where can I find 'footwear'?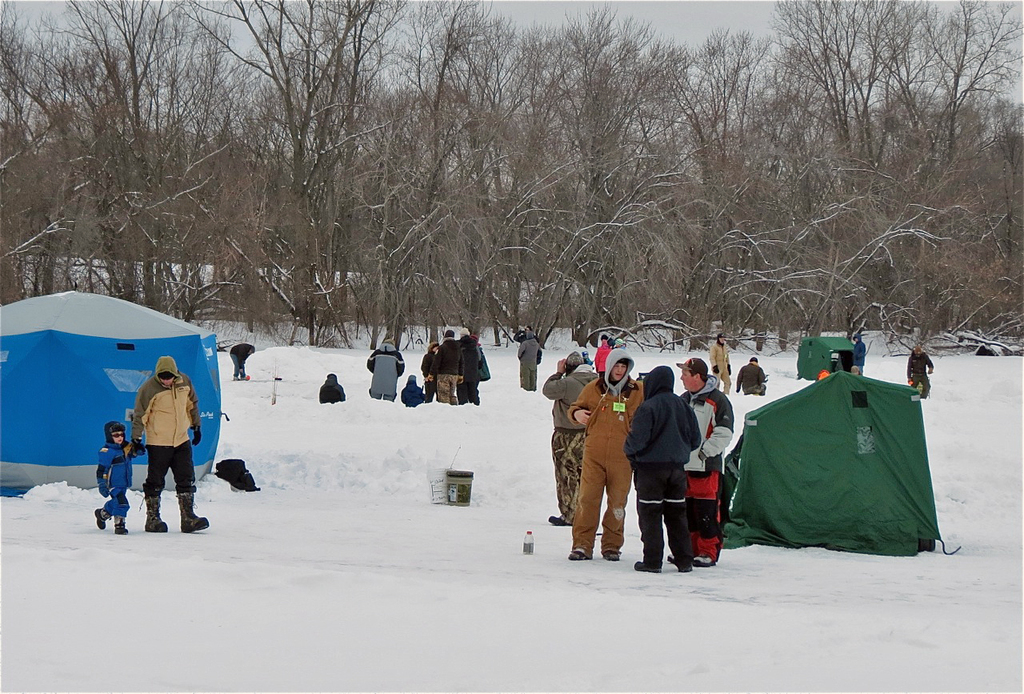
You can find it at 667:555:695:576.
